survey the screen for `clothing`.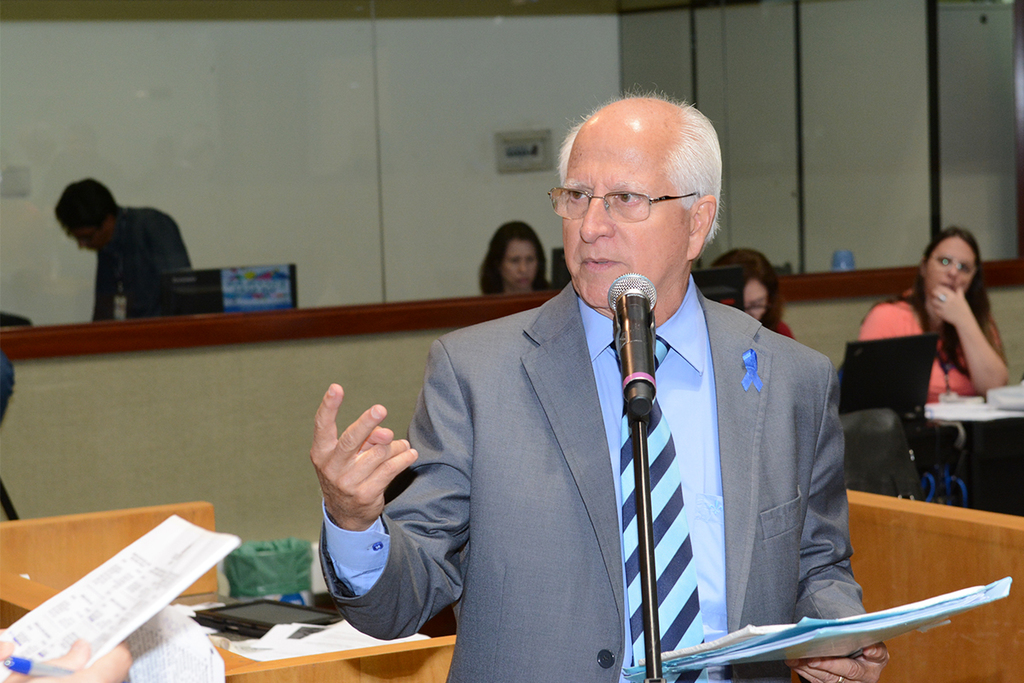
Survey found: bbox=[859, 277, 1004, 408].
